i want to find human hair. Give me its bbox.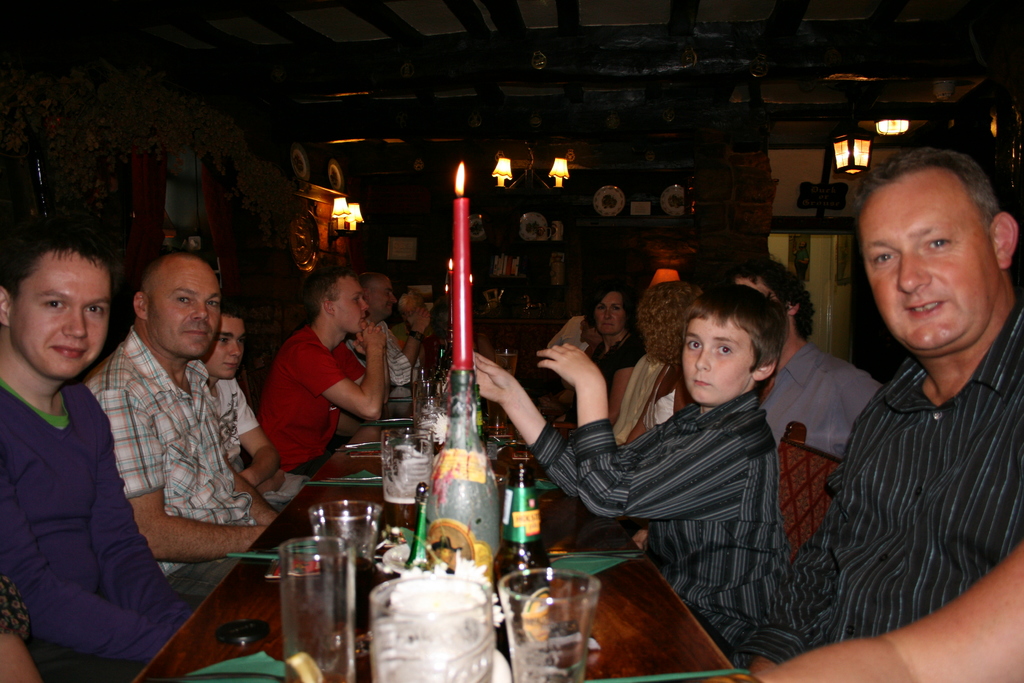
[x1=636, y1=278, x2=703, y2=365].
